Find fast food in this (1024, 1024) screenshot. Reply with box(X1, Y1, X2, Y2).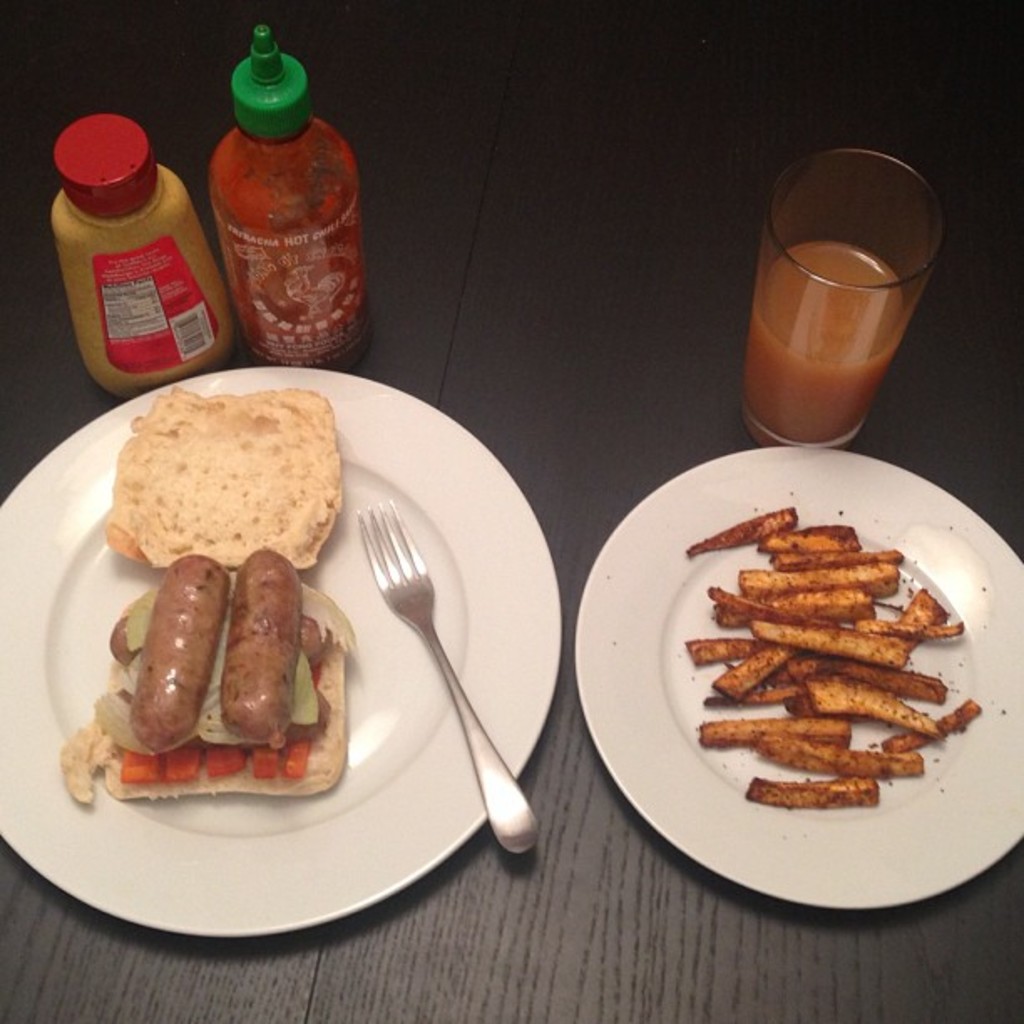
box(90, 381, 338, 567).
